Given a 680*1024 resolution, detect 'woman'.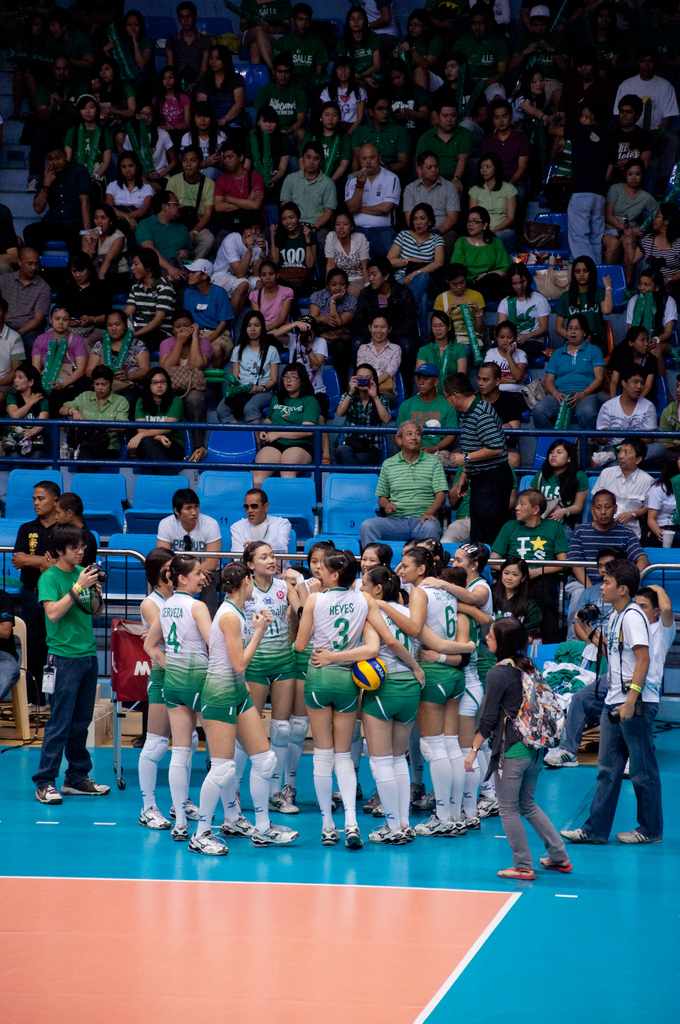
crop(121, 102, 175, 181).
